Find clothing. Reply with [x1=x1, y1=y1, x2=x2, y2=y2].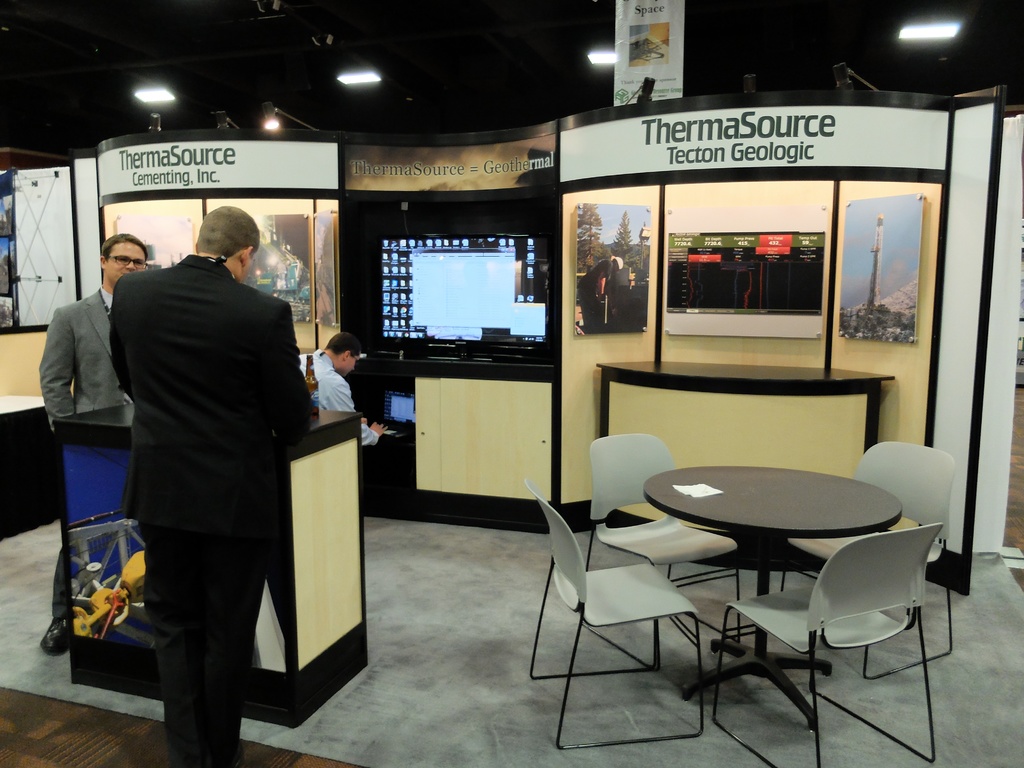
[x1=36, y1=285, x2=129, y2=622].
